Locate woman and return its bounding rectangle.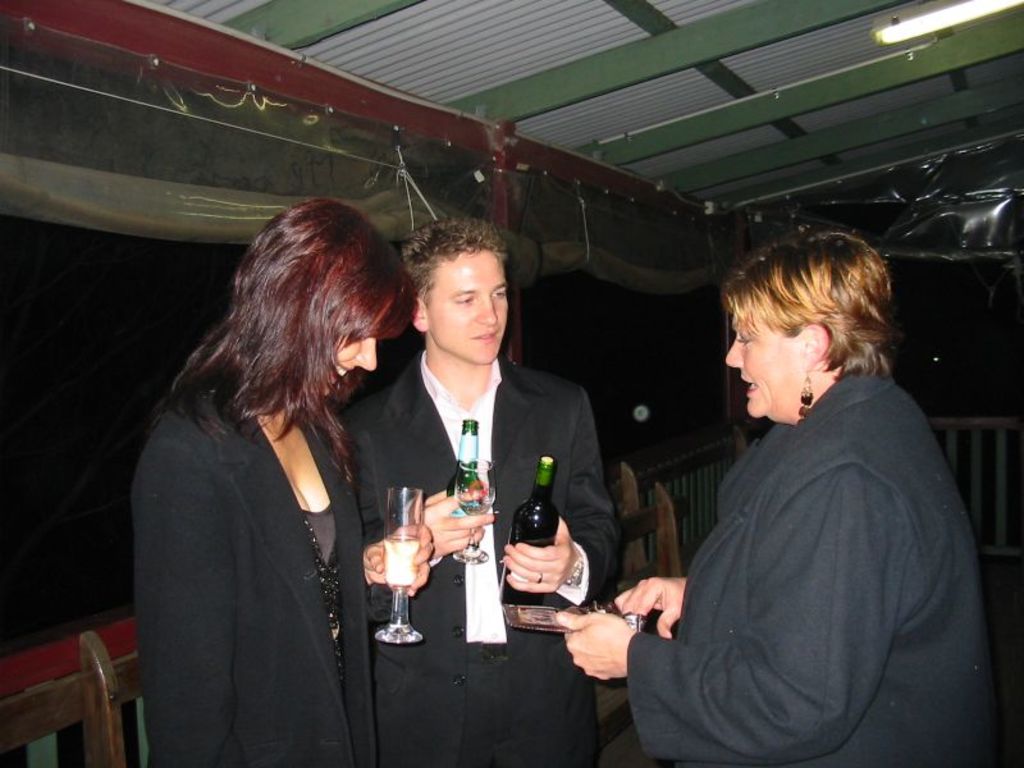
rect(553, 237, 995, 767).
